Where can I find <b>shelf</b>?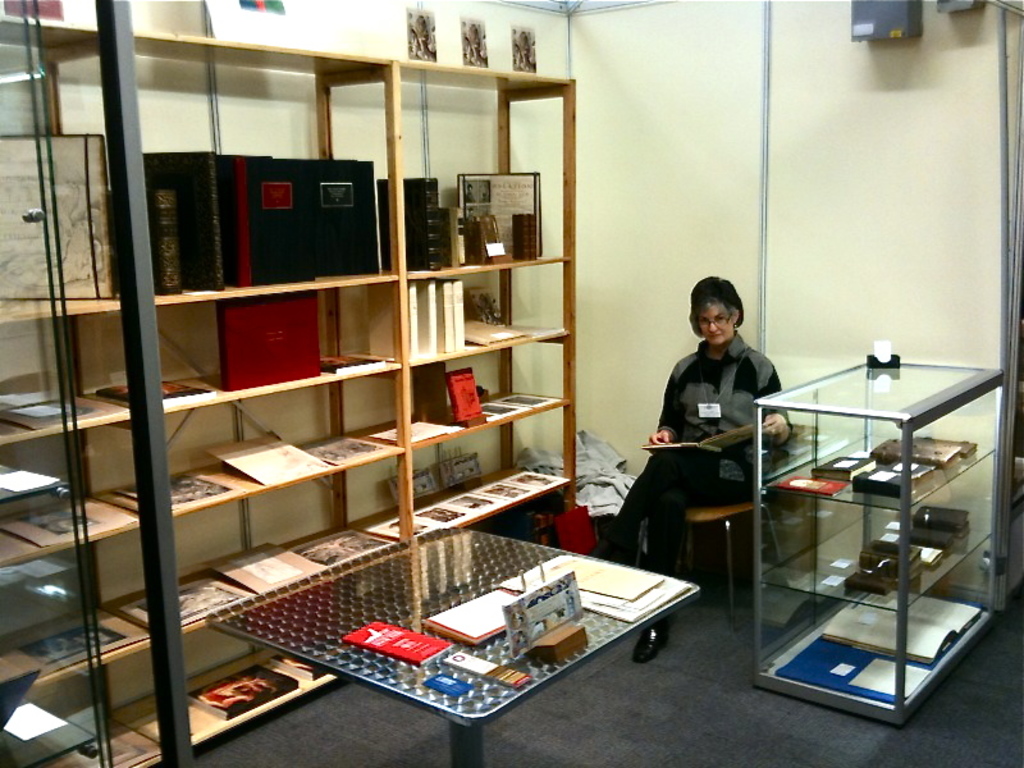
You can find it at x1=0 y1=524 x2=159 y2=687.
